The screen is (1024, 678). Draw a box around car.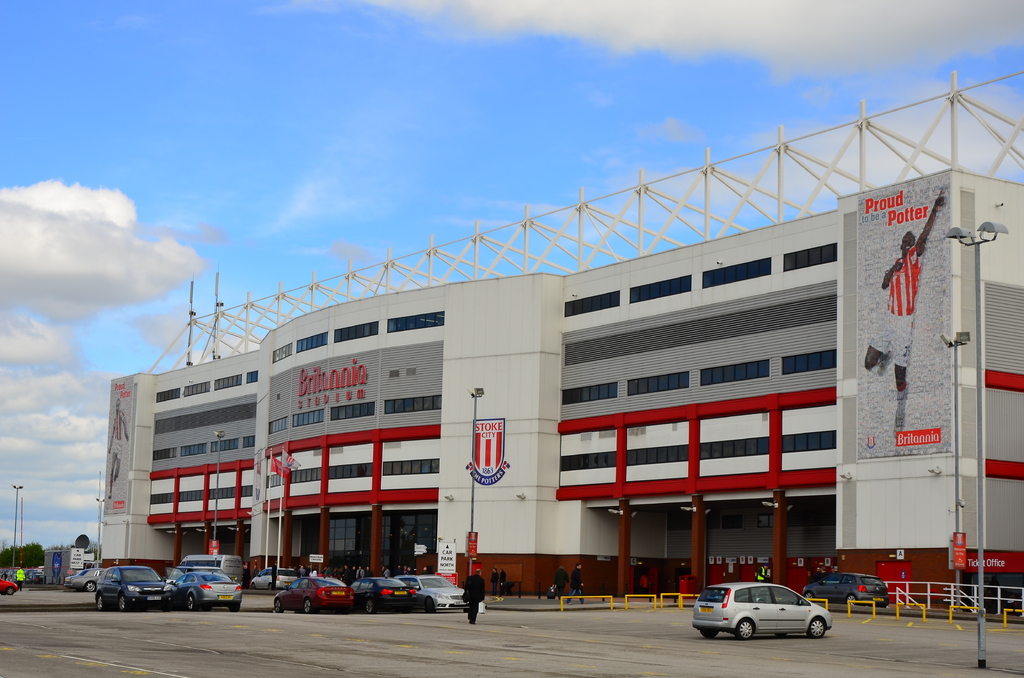
{"x1": 250, "y1": 562, "x2": 298, "y2": 592}.
